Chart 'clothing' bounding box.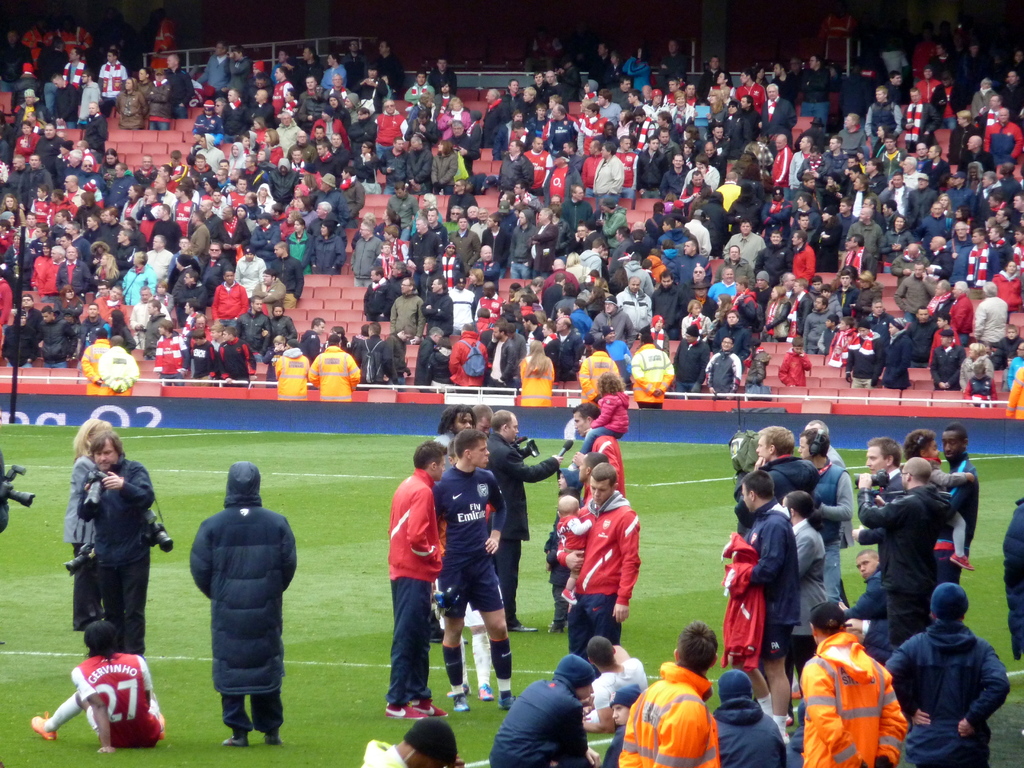
Charted: {"left": 383, "top": 468, "right": 442, "bottom": 708}.
